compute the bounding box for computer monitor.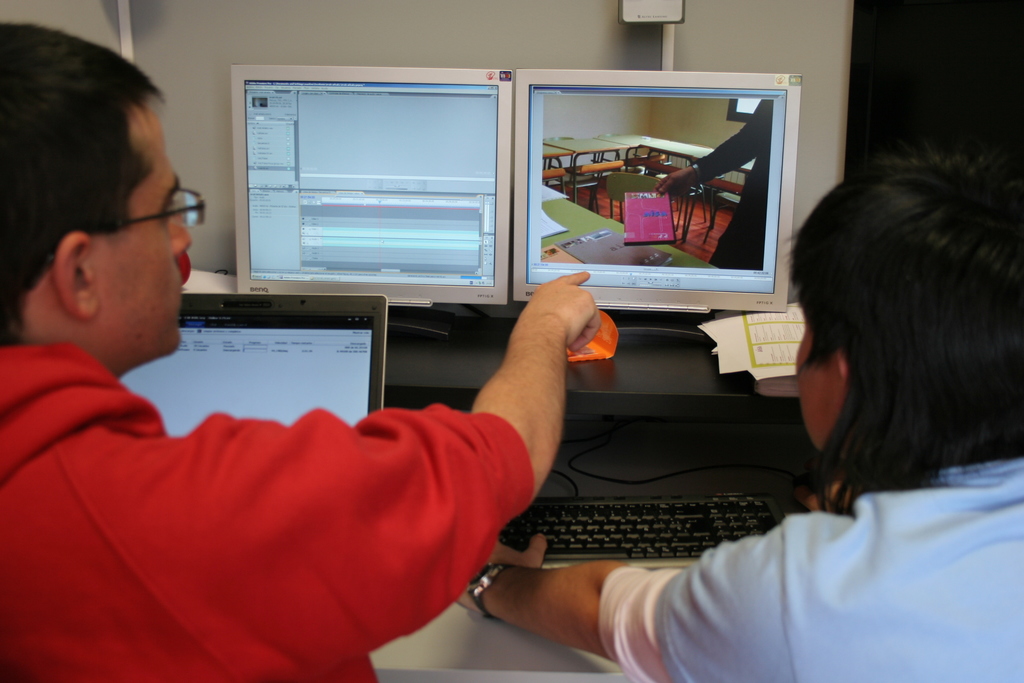
Rect(511, 71, 806, 318).
